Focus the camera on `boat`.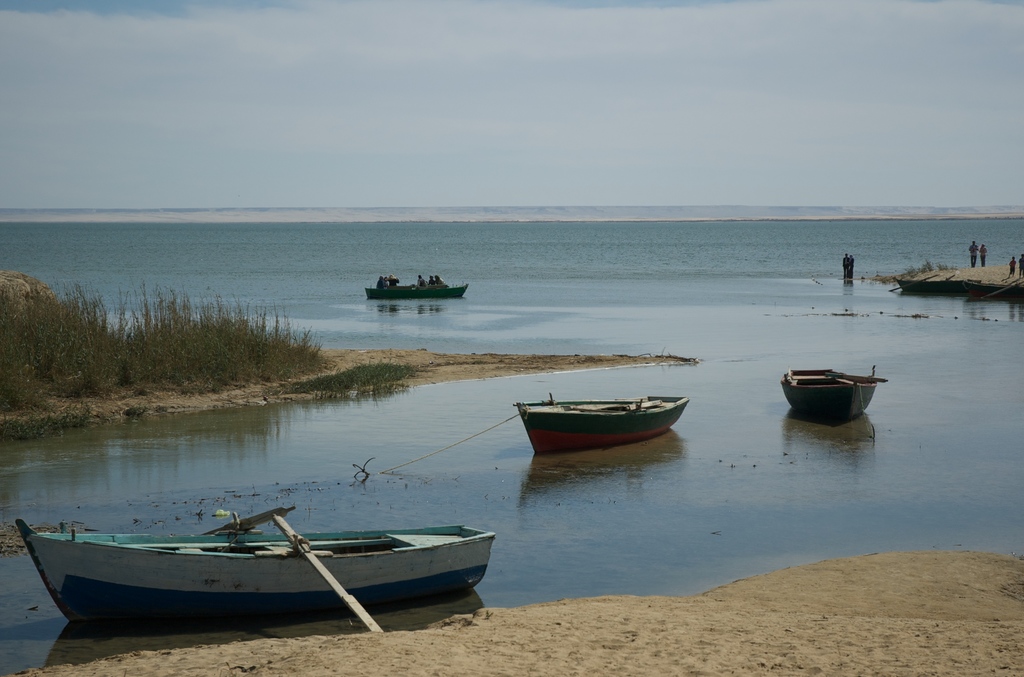
Focus region: Rect(364, 282, 467, 302).
